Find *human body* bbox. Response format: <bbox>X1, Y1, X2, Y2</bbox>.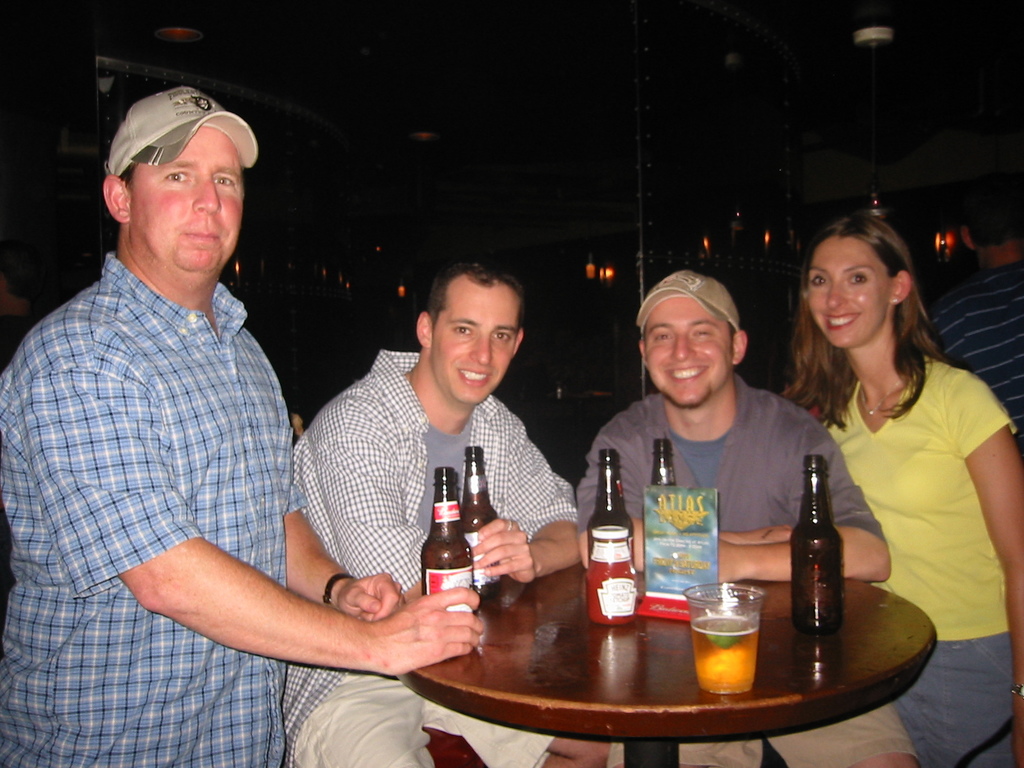
<bbox>767, 209, 1023, 767</bbox>.
